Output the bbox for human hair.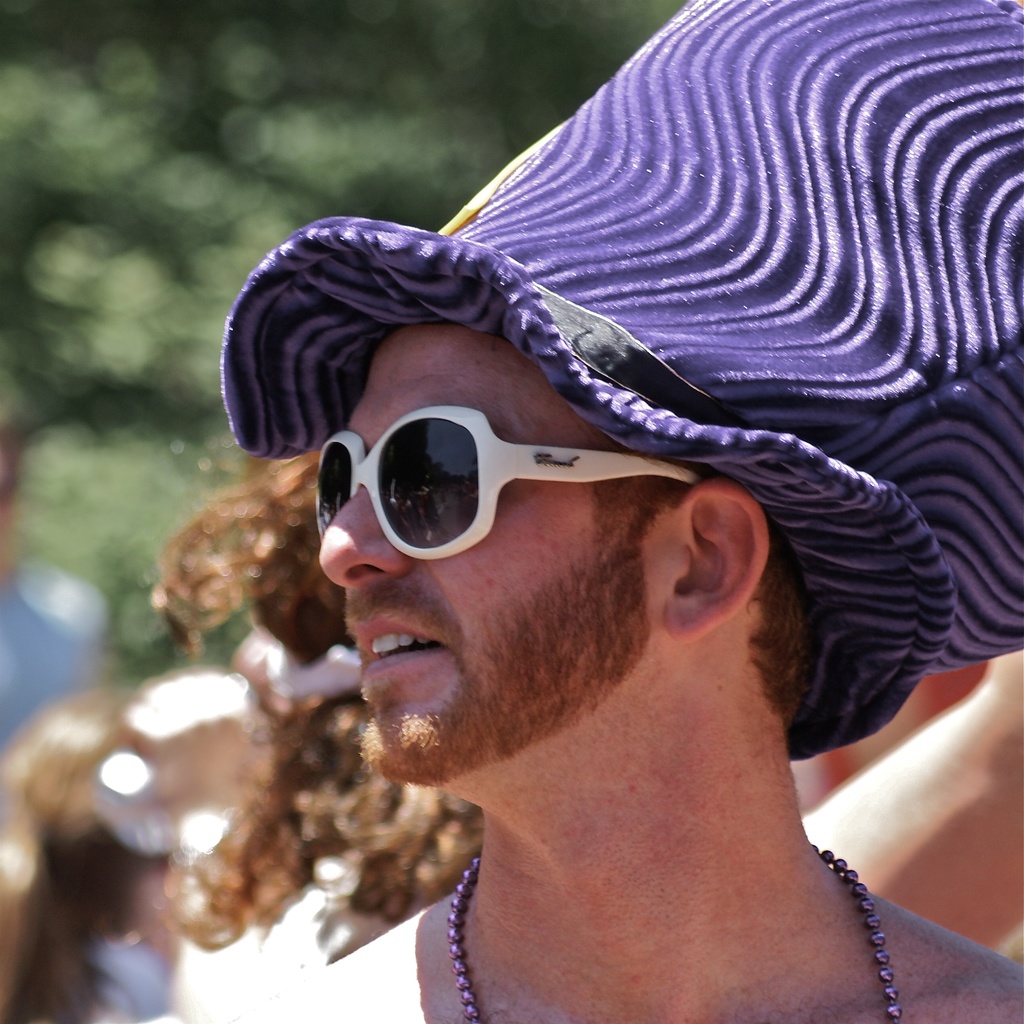
{"x1": 158, "y1": 455, "x2": 481, "y2": 941}.
